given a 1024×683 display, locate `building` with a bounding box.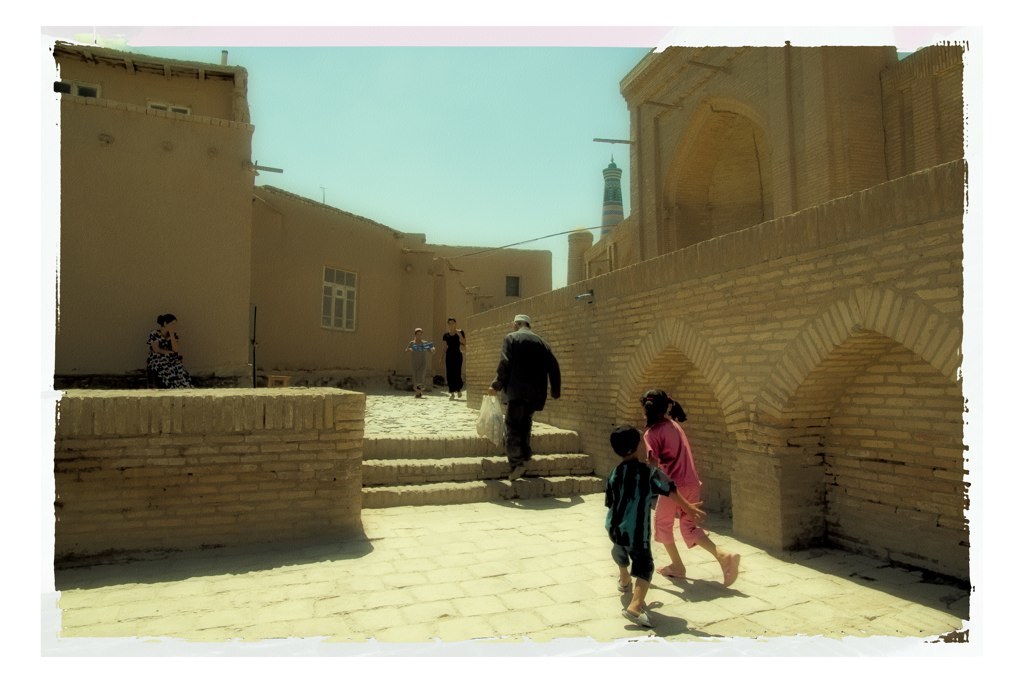
Located: [51,34,971,581].
